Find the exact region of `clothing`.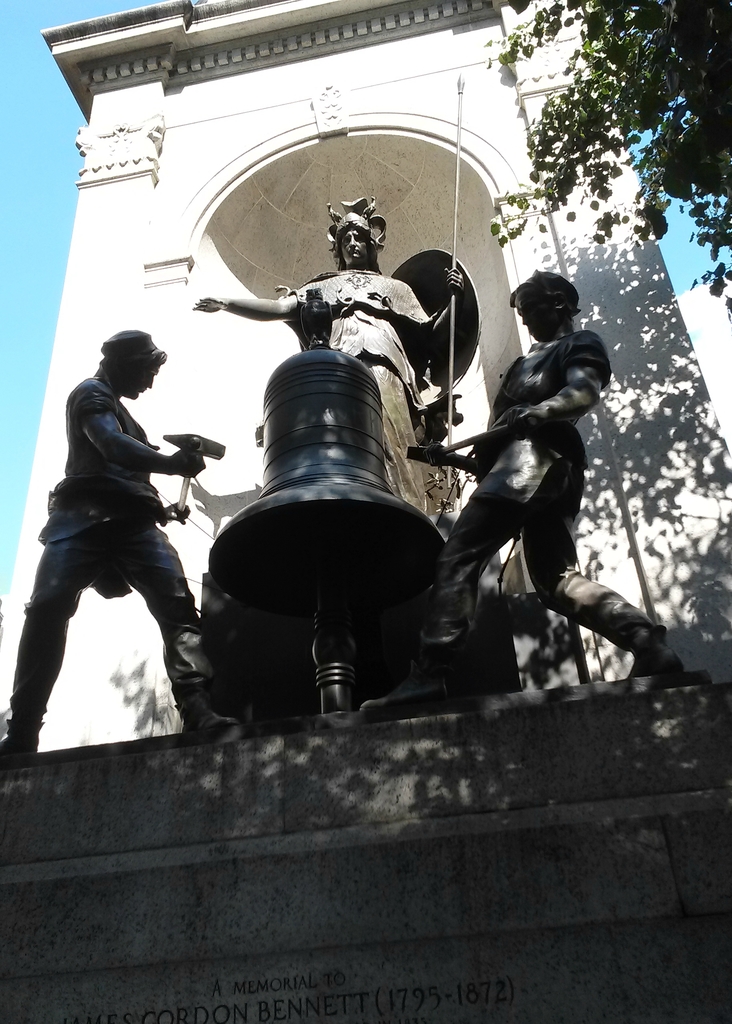
Exact region: [left=382, top=321, right=664, bottom=696].
